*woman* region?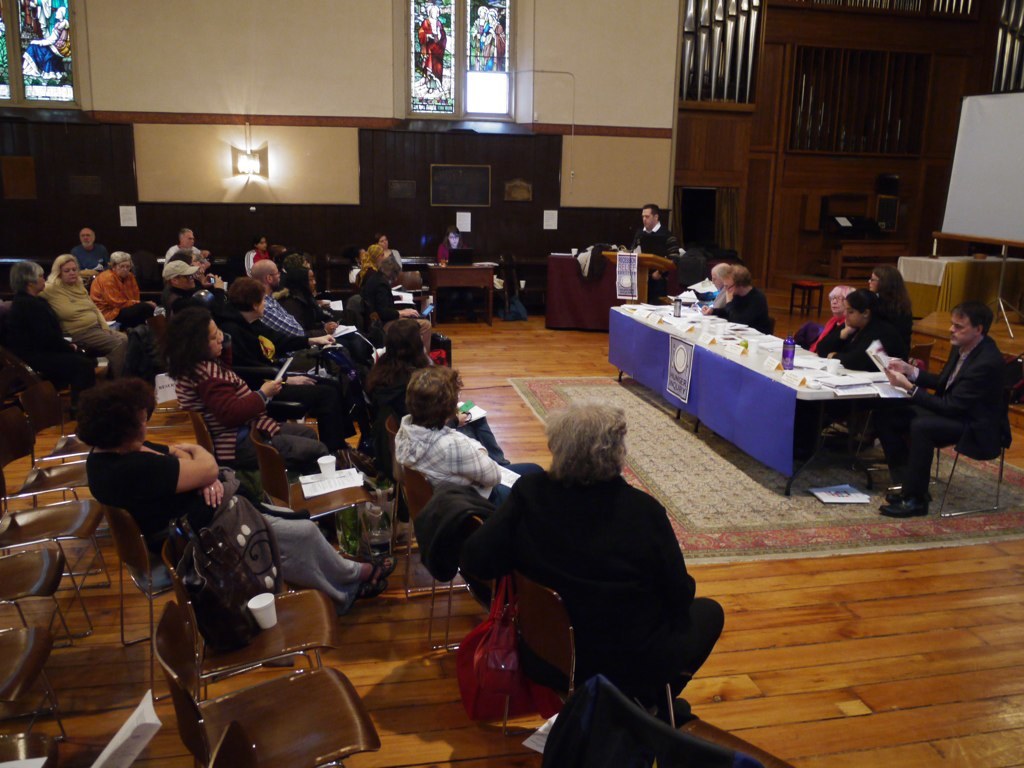
<bbox>90, 251, 150, 316</bbox>
